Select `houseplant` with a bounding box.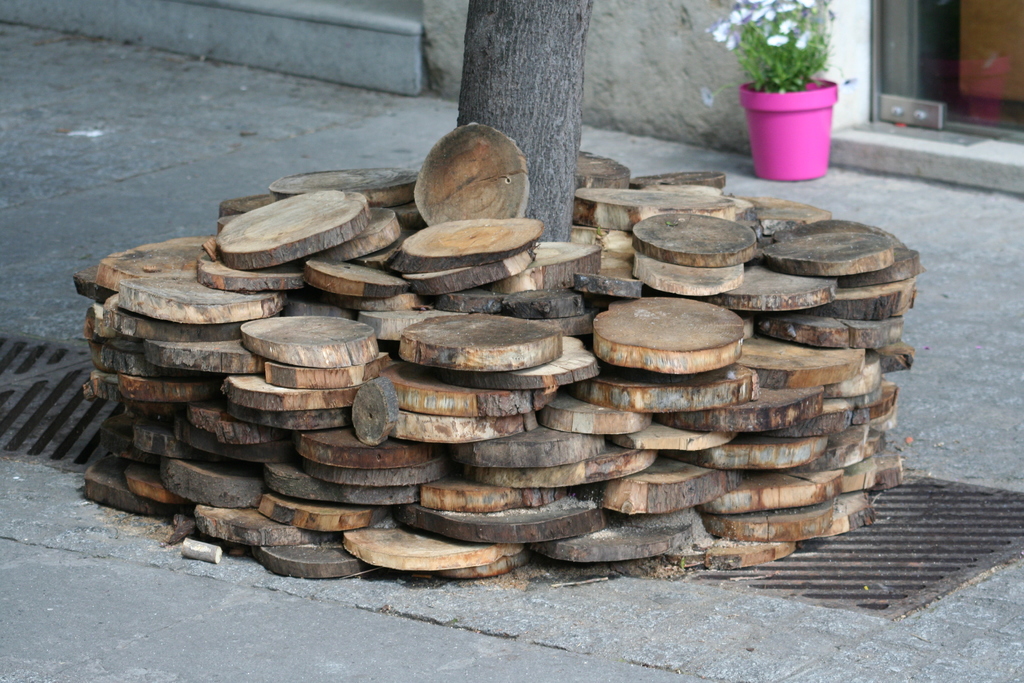
region(706, 0, 845, 178).
